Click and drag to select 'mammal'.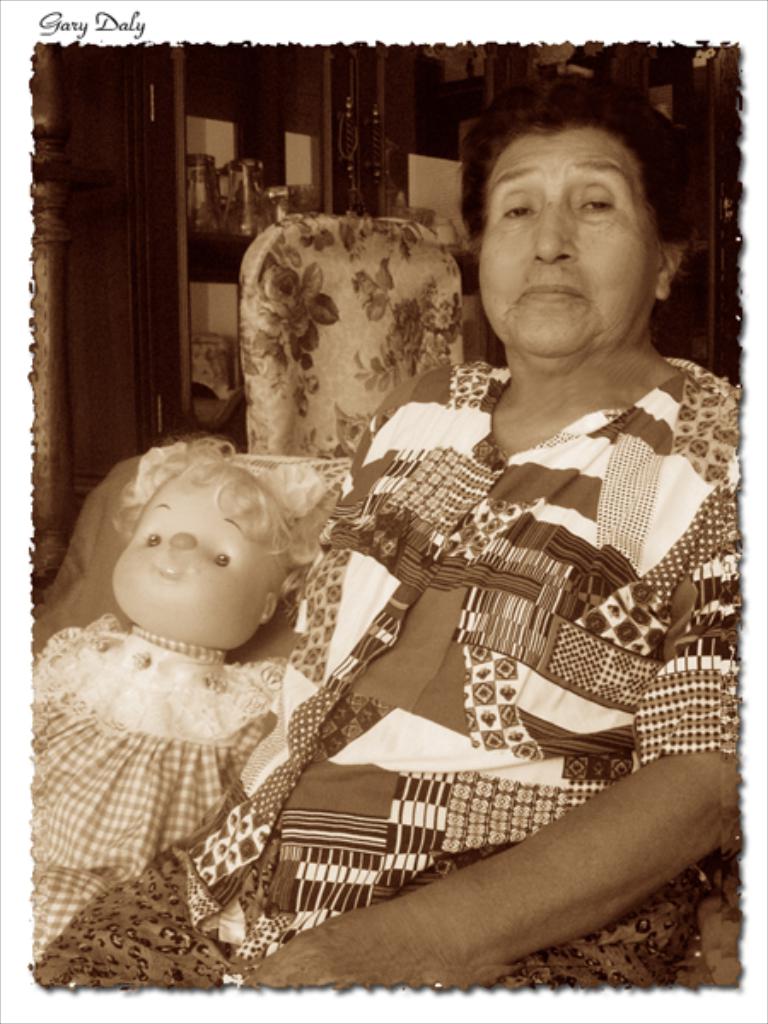
Selection: (left=22, top=425, right=345, bottom=956).
